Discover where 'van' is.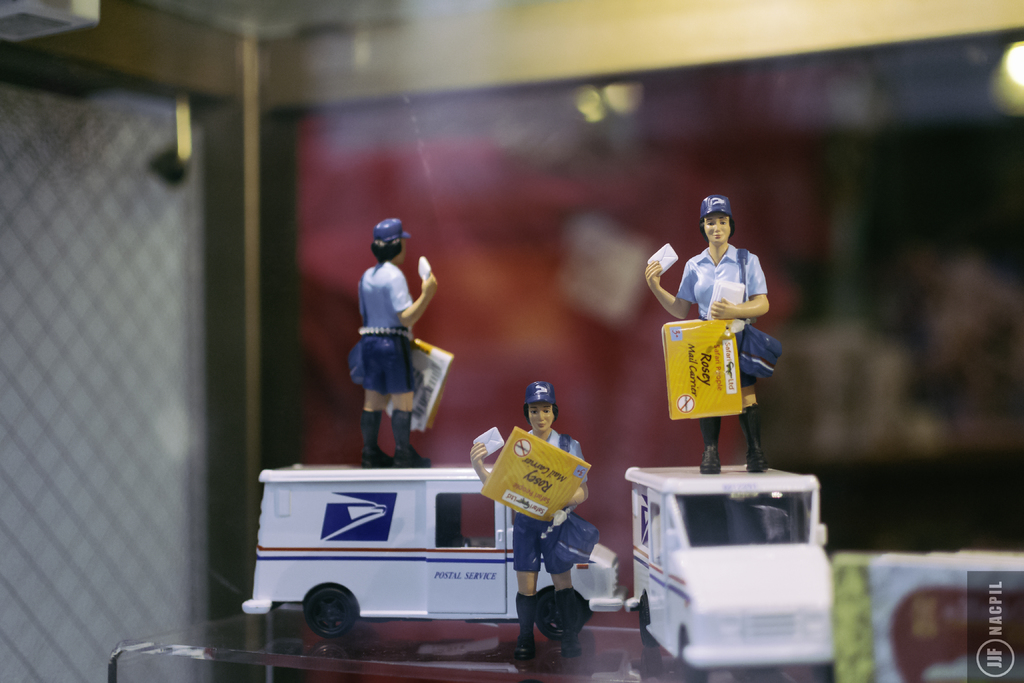
Discovered at [x1=241, y1=461, x2=630, y2=645].
